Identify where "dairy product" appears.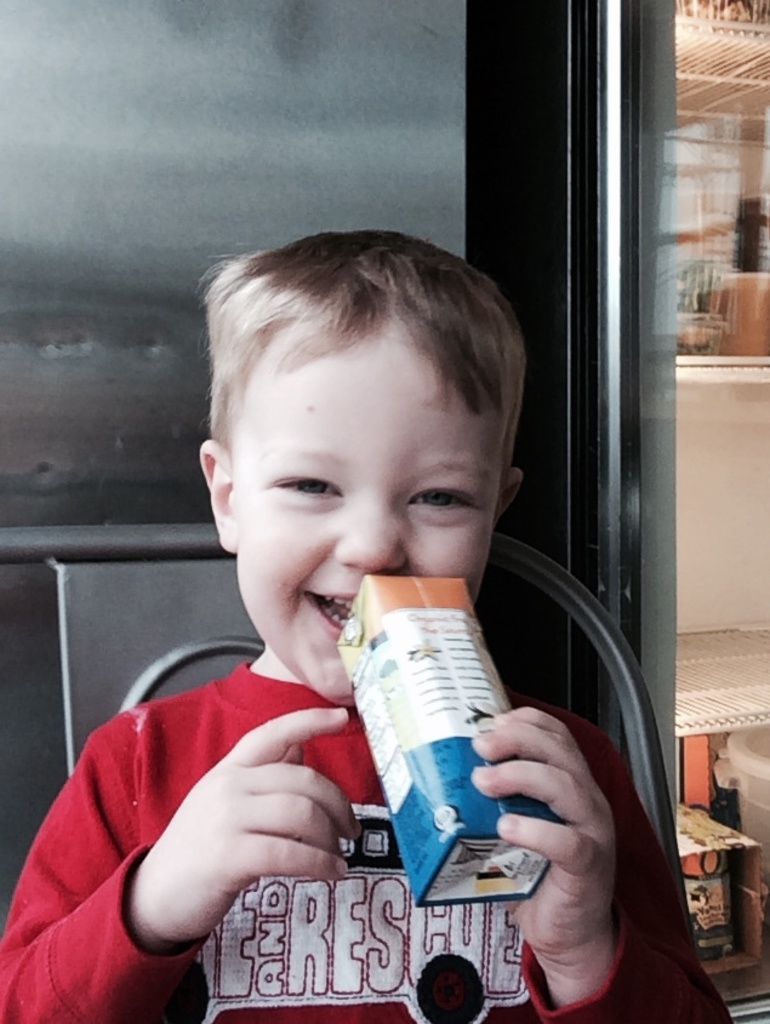
Appears at [321, 578, 574, 905].
